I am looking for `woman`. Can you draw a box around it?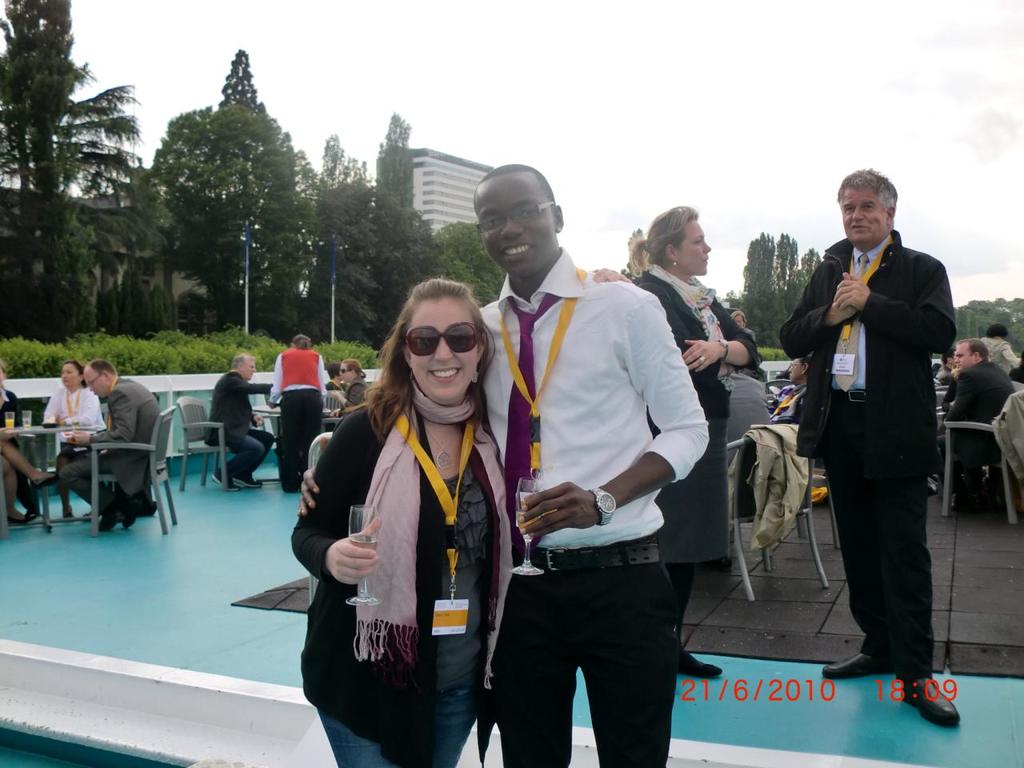
Sure, the bounding box is (335,355,375,415).
